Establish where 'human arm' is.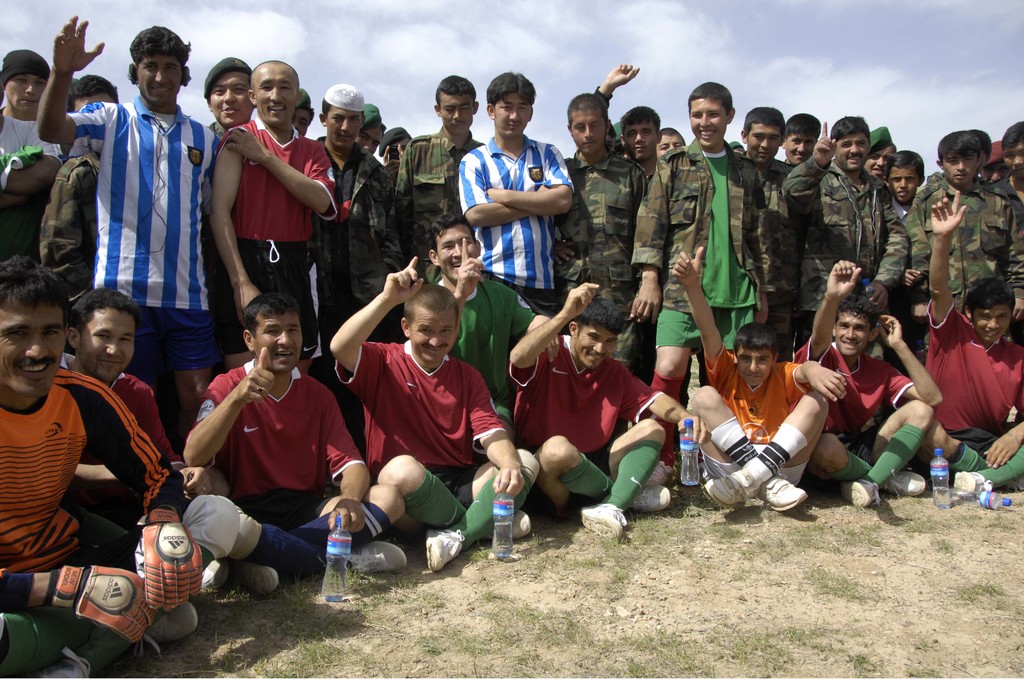
Established at 325,250,426,401.
